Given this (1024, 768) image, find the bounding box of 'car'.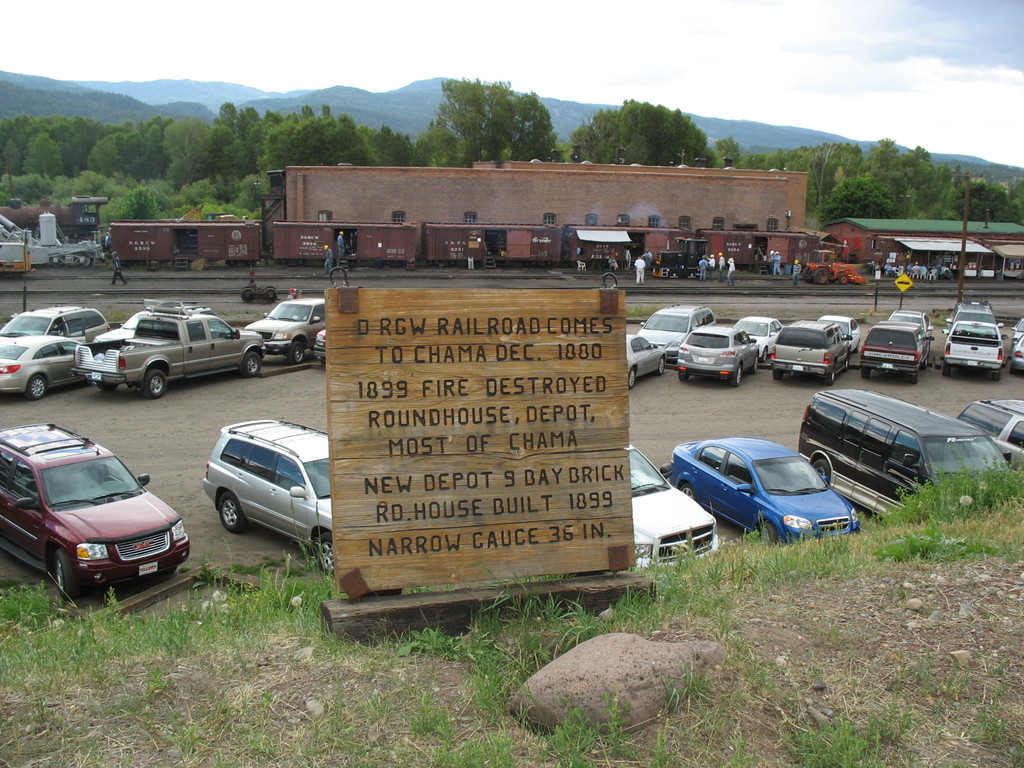
pyautogui.locateOnScreen(246, 296, 325, 362).
